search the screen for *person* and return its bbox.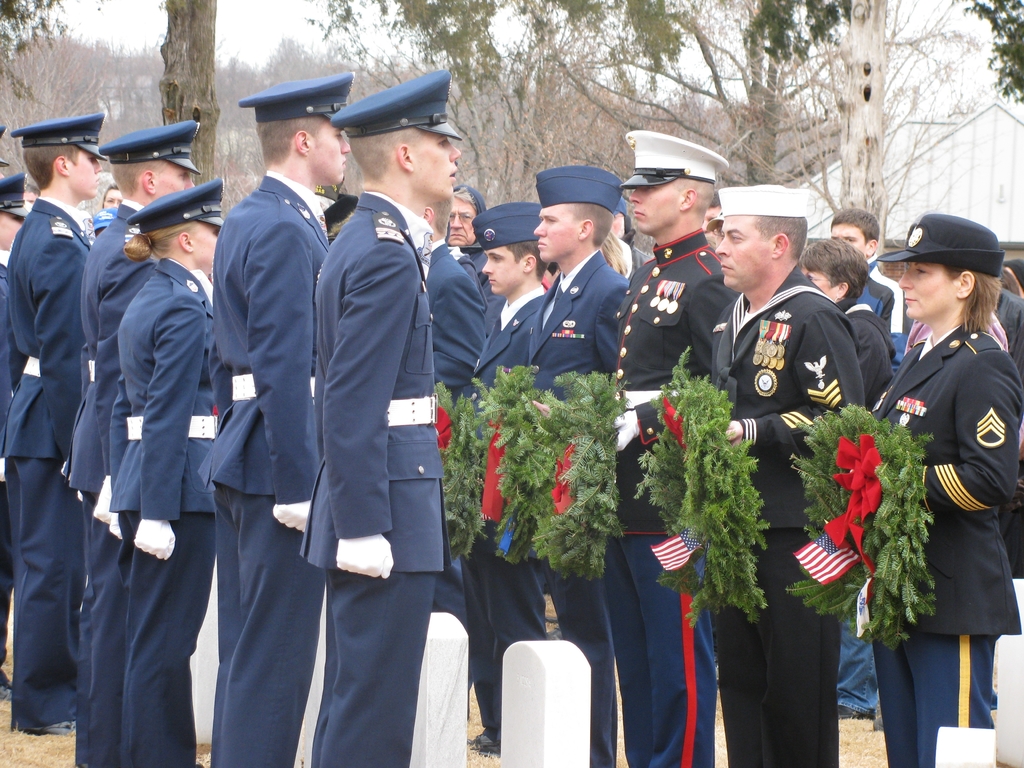
Found: box(68, 125, 196, 490).
